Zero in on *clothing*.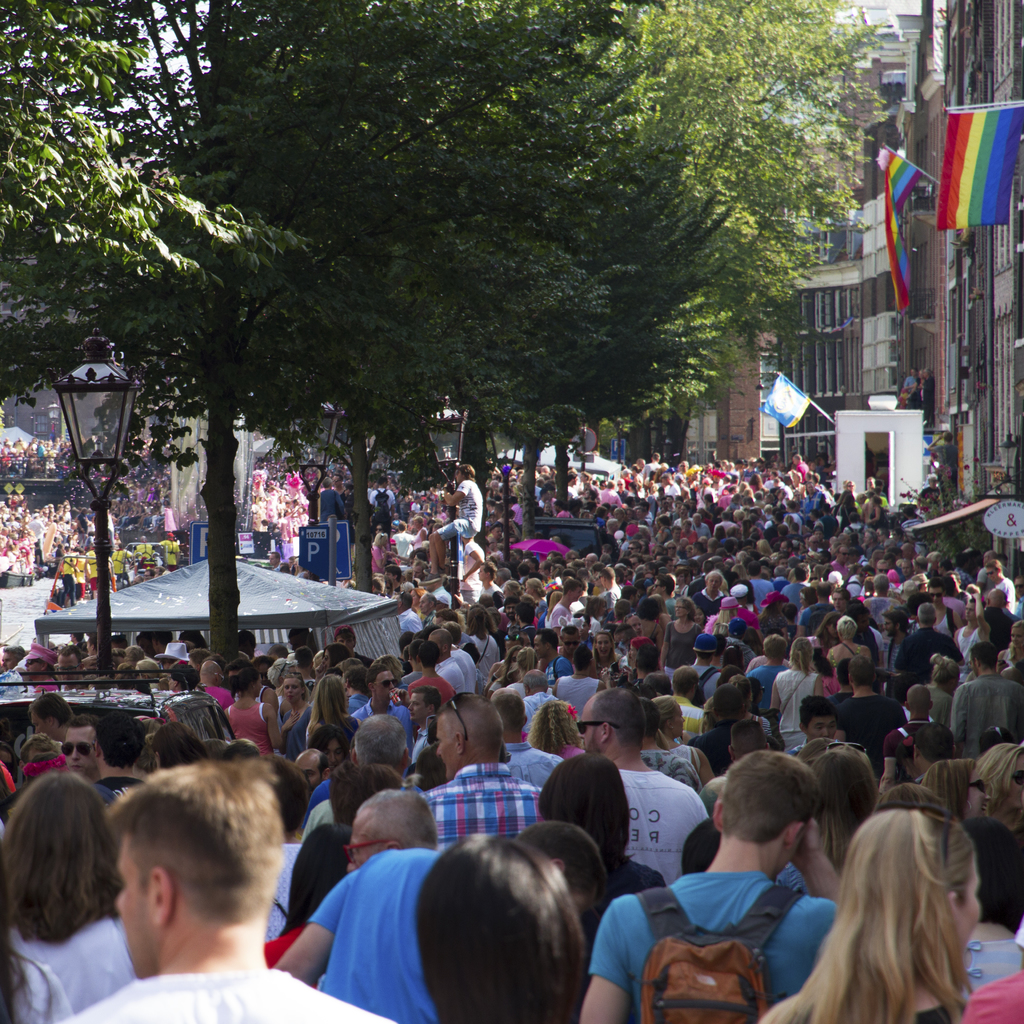
Zeroed in: select_region(737, 660, 795, 731).
